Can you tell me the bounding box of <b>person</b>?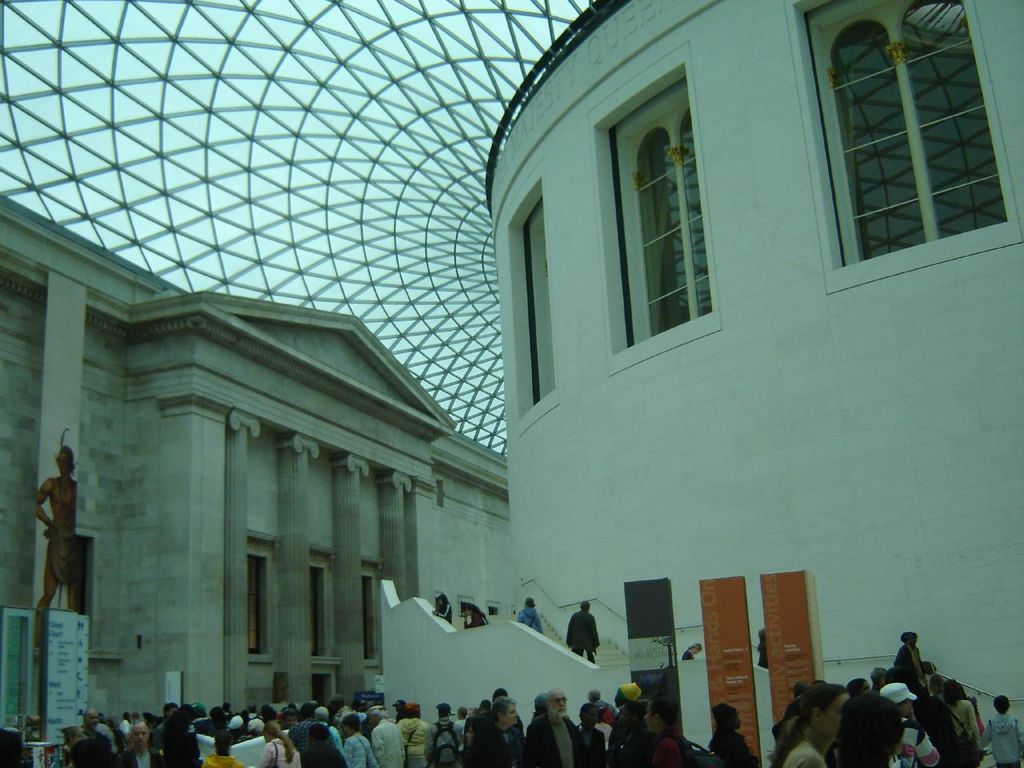
box=[519, 596, 542, 628].
